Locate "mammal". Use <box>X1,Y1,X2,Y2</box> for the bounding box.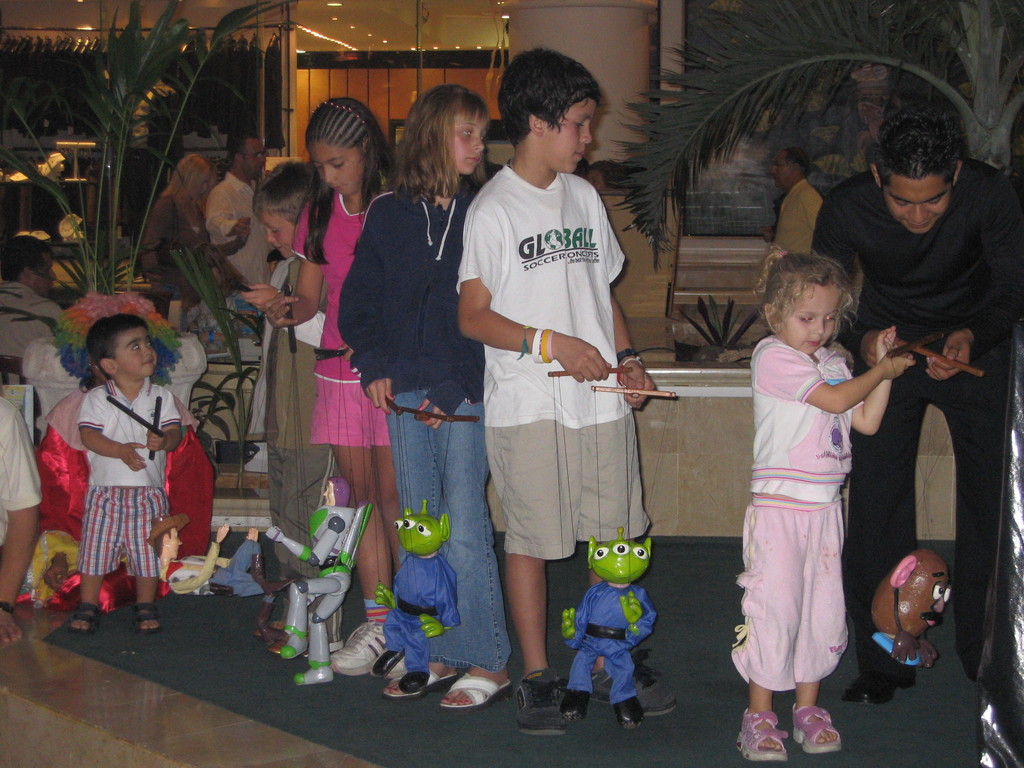
<box>868,545,958,664</box>.
